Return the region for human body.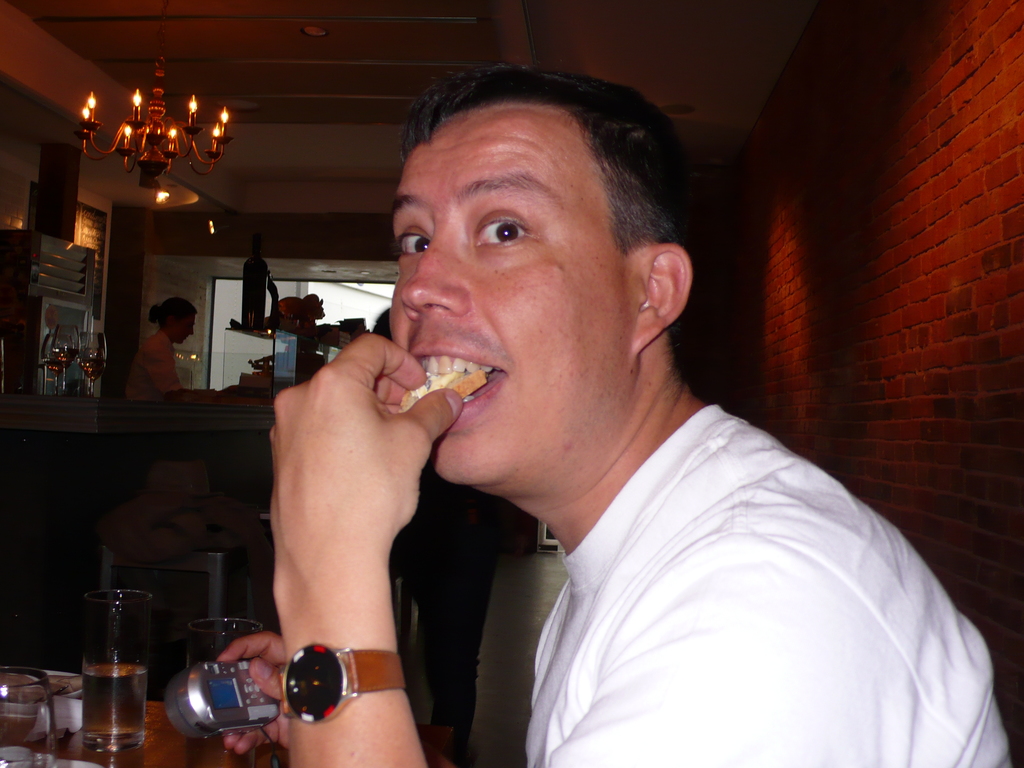
<region>117, 328, 179, 399</region>.
